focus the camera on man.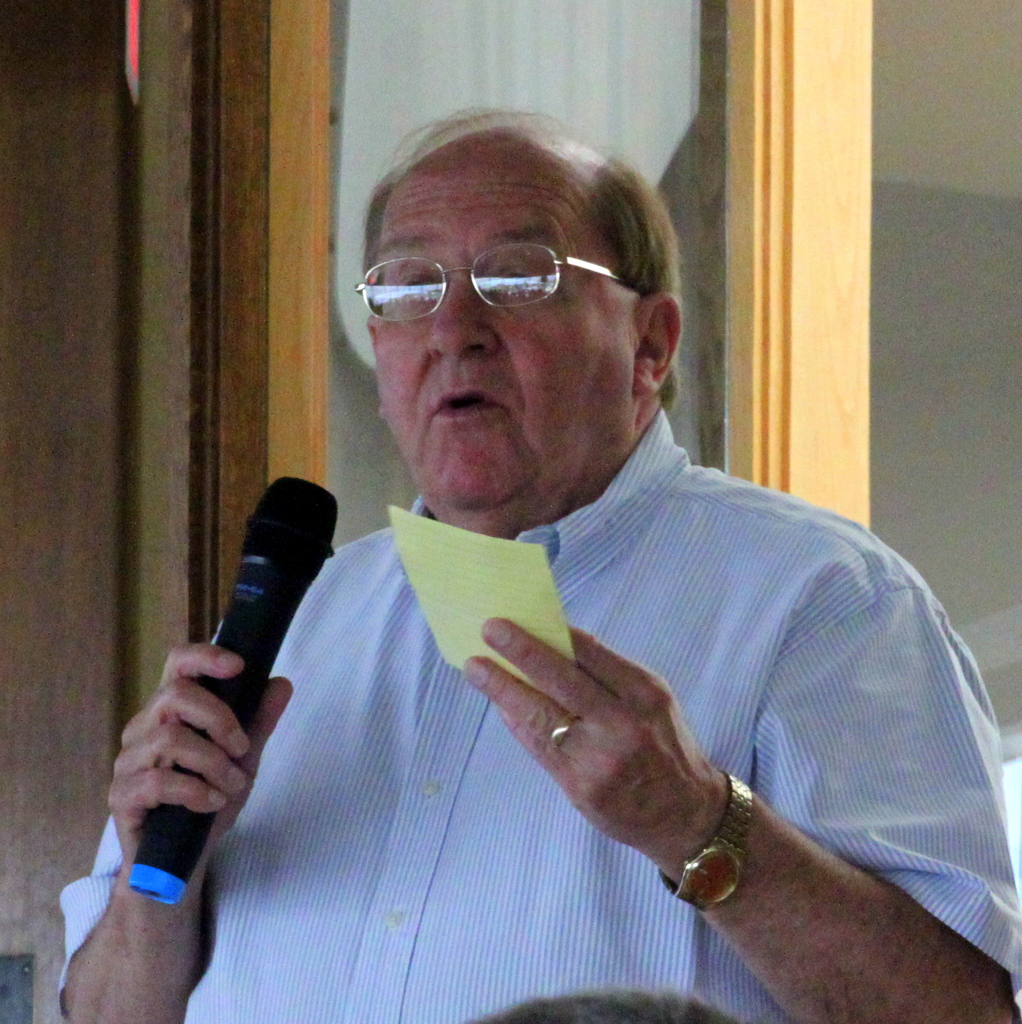
Focus region: left=152, top=132, right=990, bottom=1015.
